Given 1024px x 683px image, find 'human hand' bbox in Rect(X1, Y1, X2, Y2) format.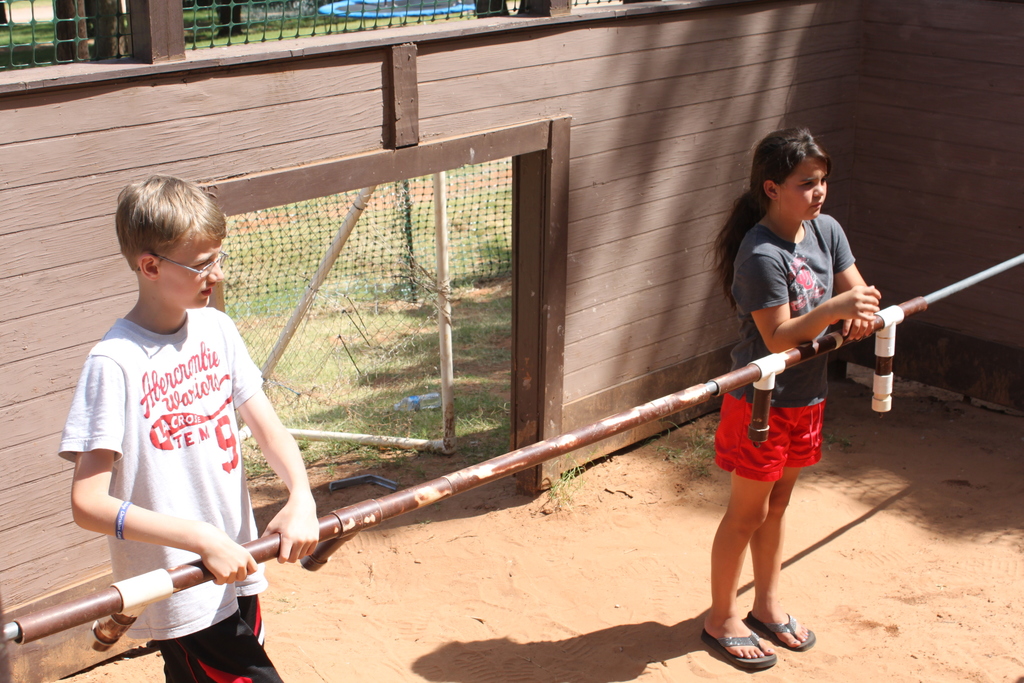
Rect(840, 308, 876, 344).
